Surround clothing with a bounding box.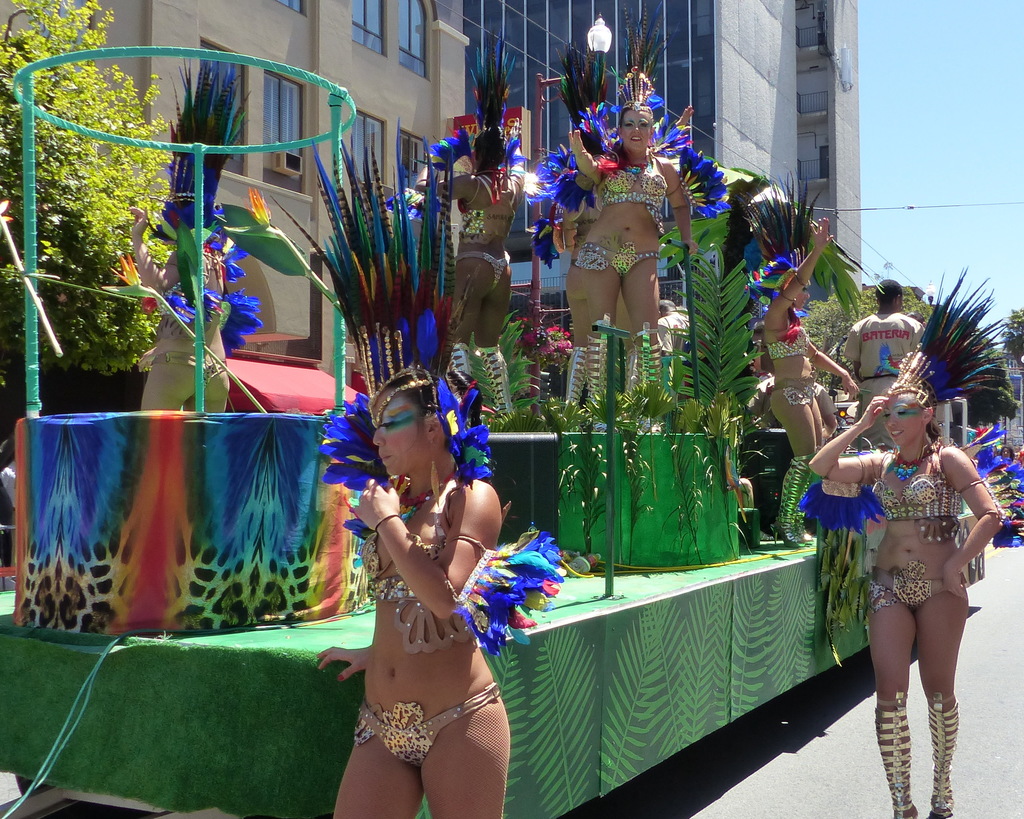
<region>346, 481, 504, 772</region>.
